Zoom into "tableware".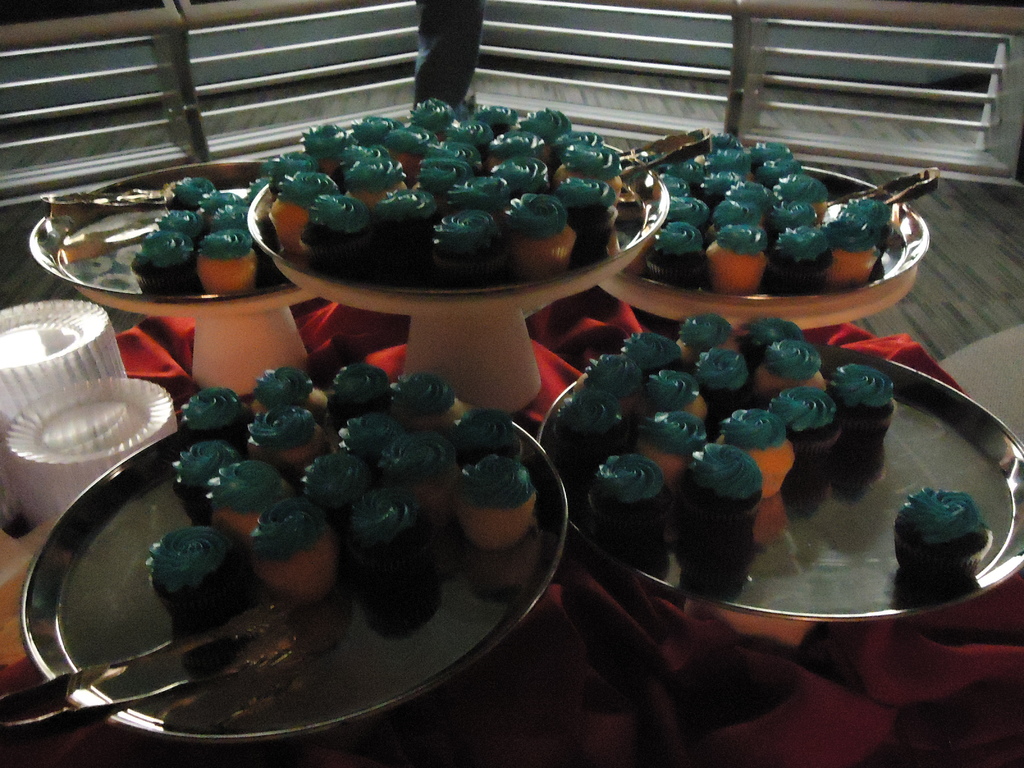
Zoom target: rect(19, 381, 577, 741).
